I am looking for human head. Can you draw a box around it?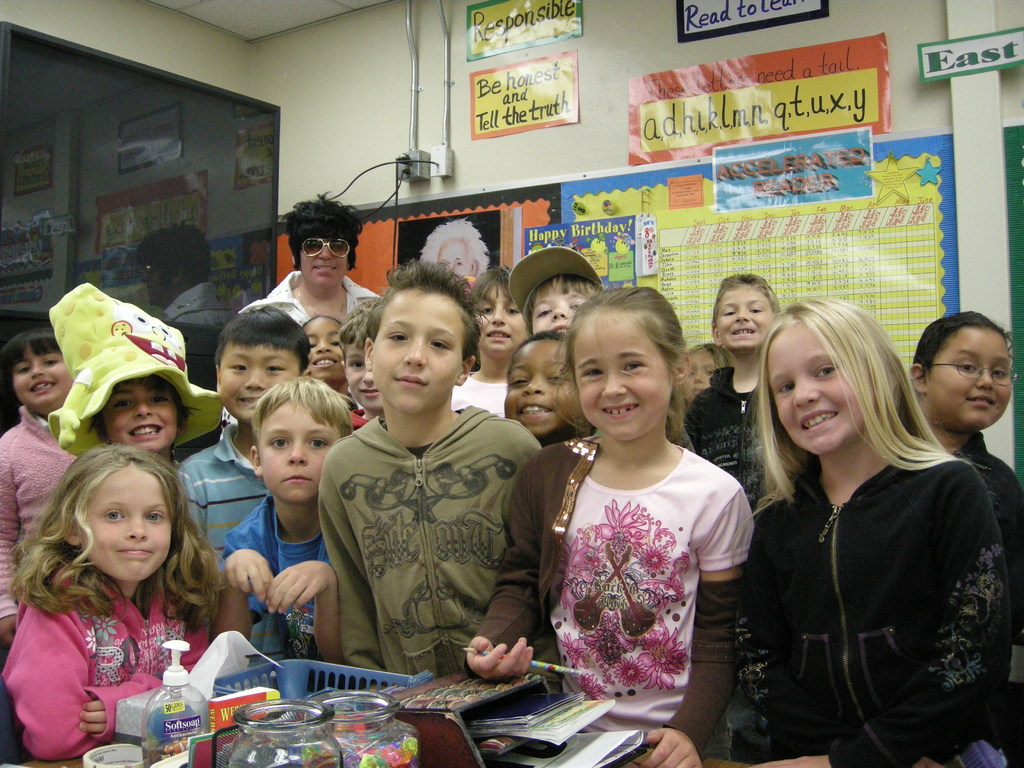
Sure, the bounding box is <region>358, 276, 484, 423</region>.
